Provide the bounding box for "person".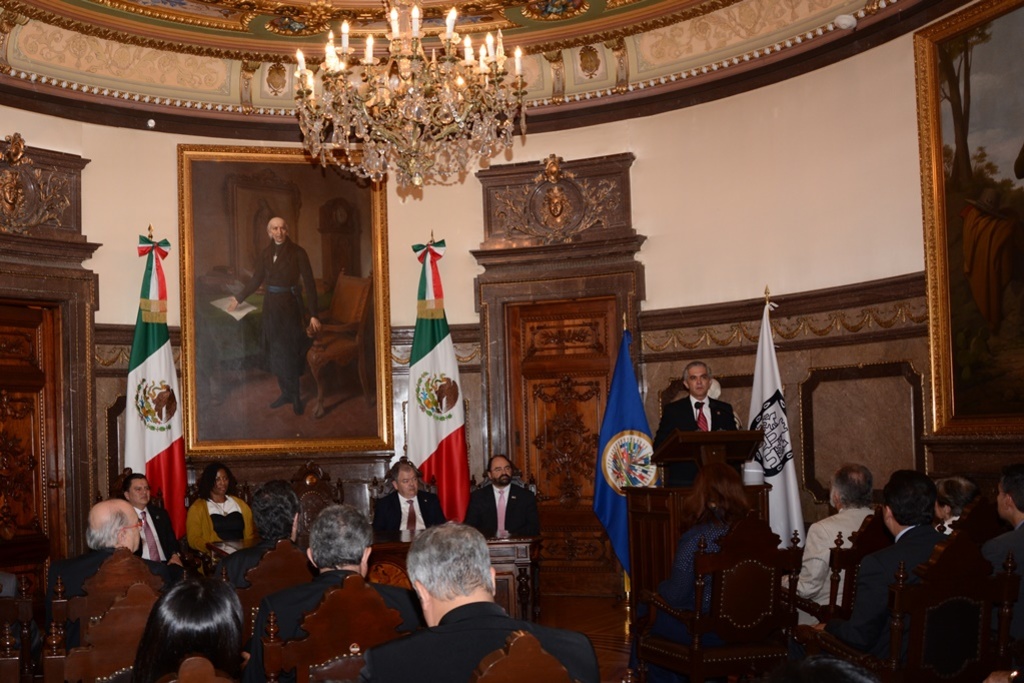
locate(125, 575, 250, 682).
